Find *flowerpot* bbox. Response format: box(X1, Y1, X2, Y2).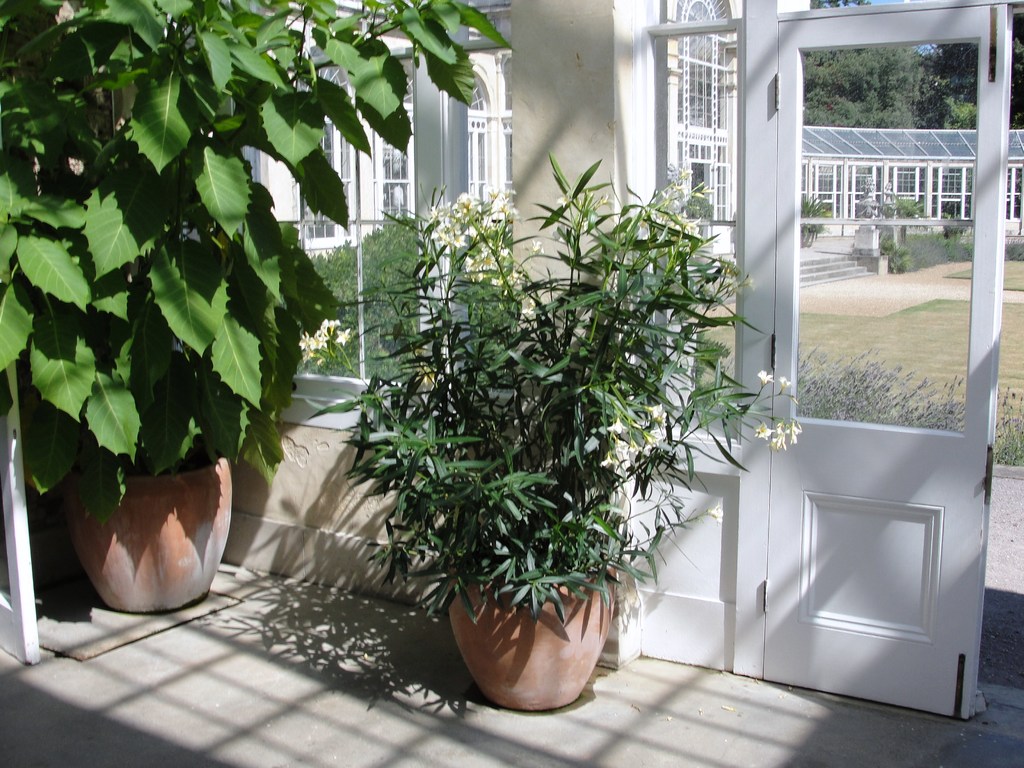
box(60, 456, 234, 612).
